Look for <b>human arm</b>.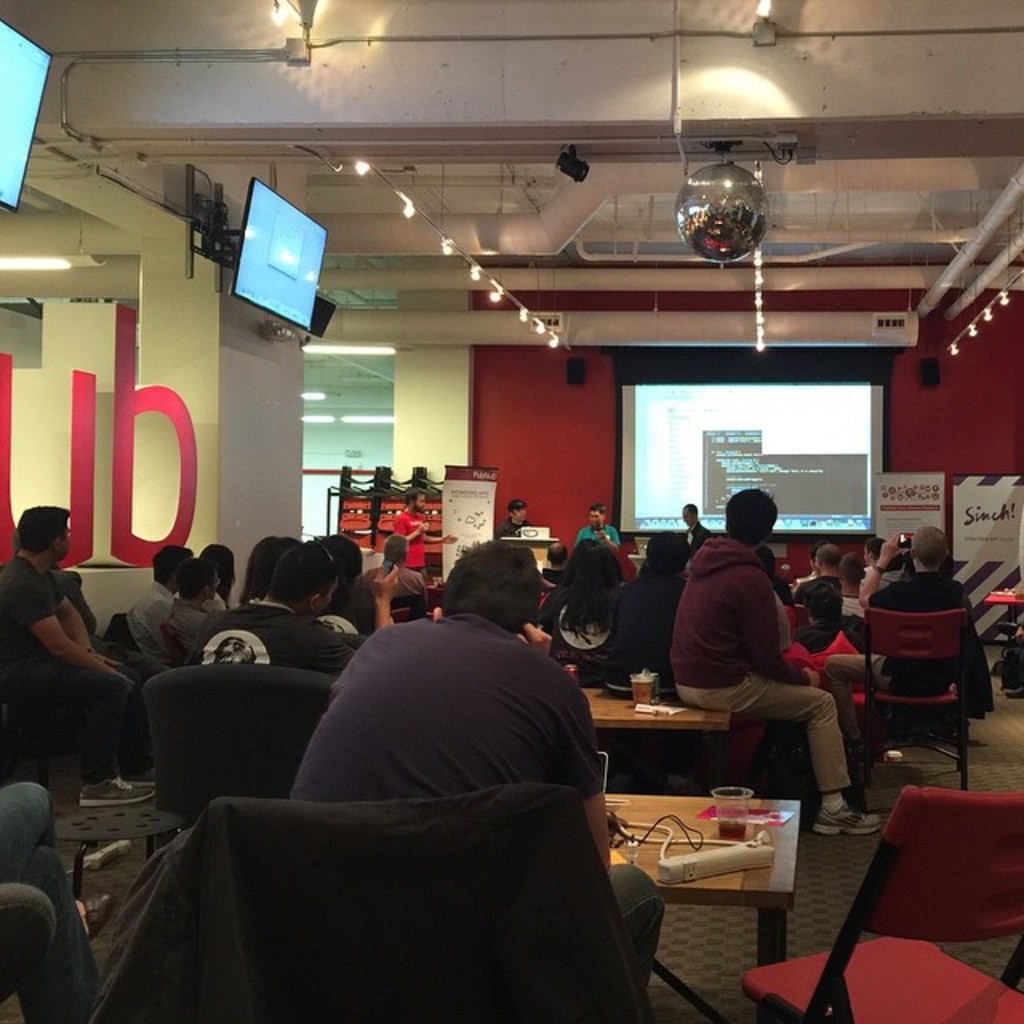
Found: detection(368, 558, 405, 630).
